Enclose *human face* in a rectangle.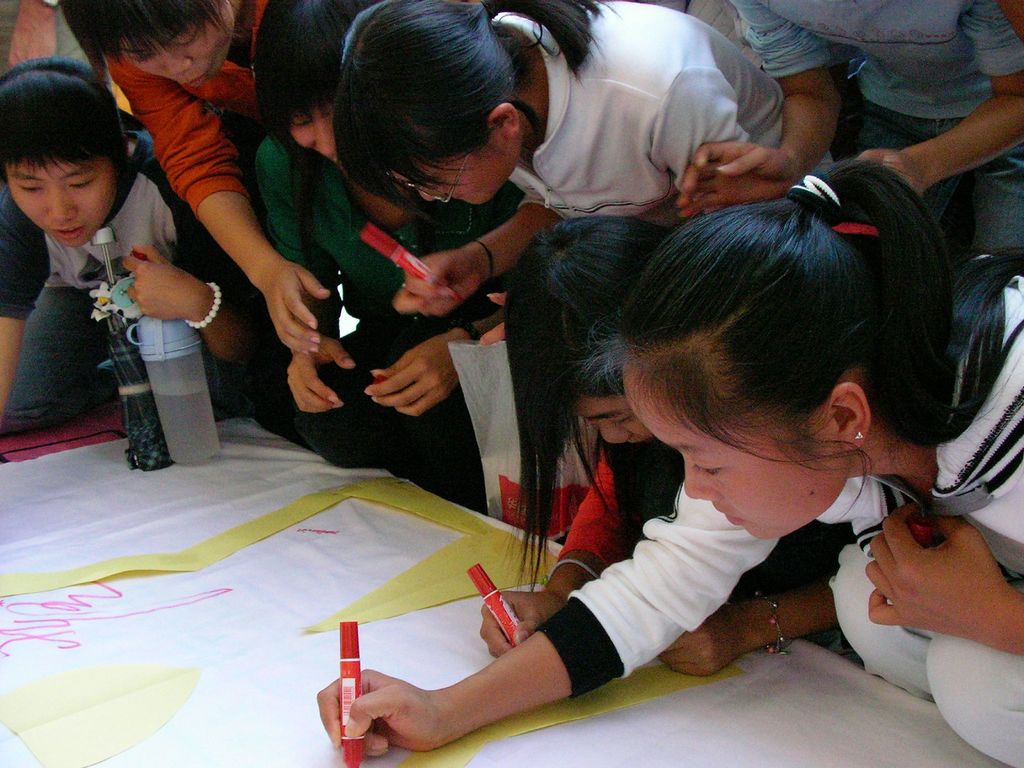
(386,129,518,205).
